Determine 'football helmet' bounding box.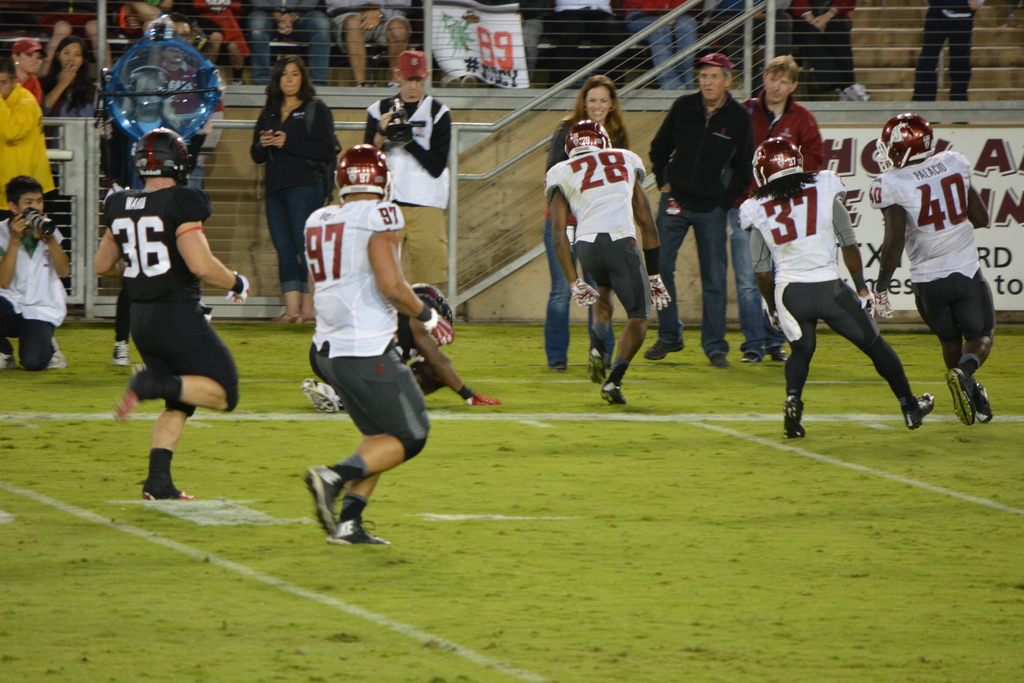
Determined: 565 115 614 154.
